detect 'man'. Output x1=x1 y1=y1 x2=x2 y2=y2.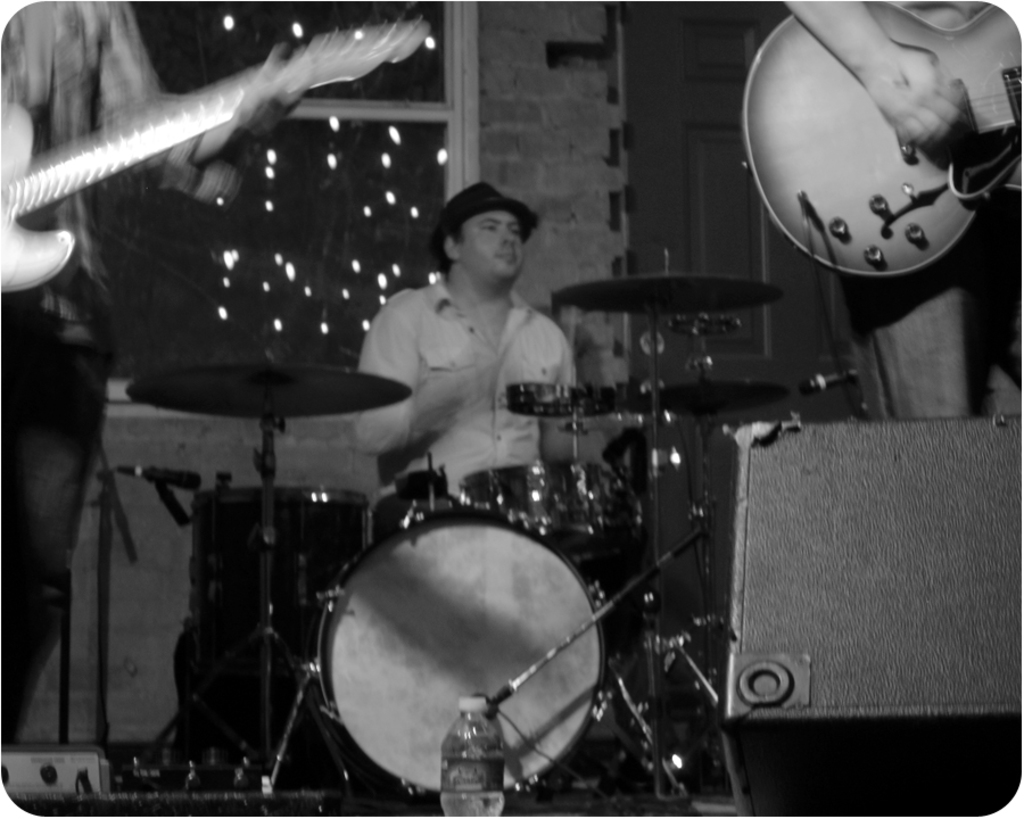
x1=330 y1=167 x2=592 y2=499.
